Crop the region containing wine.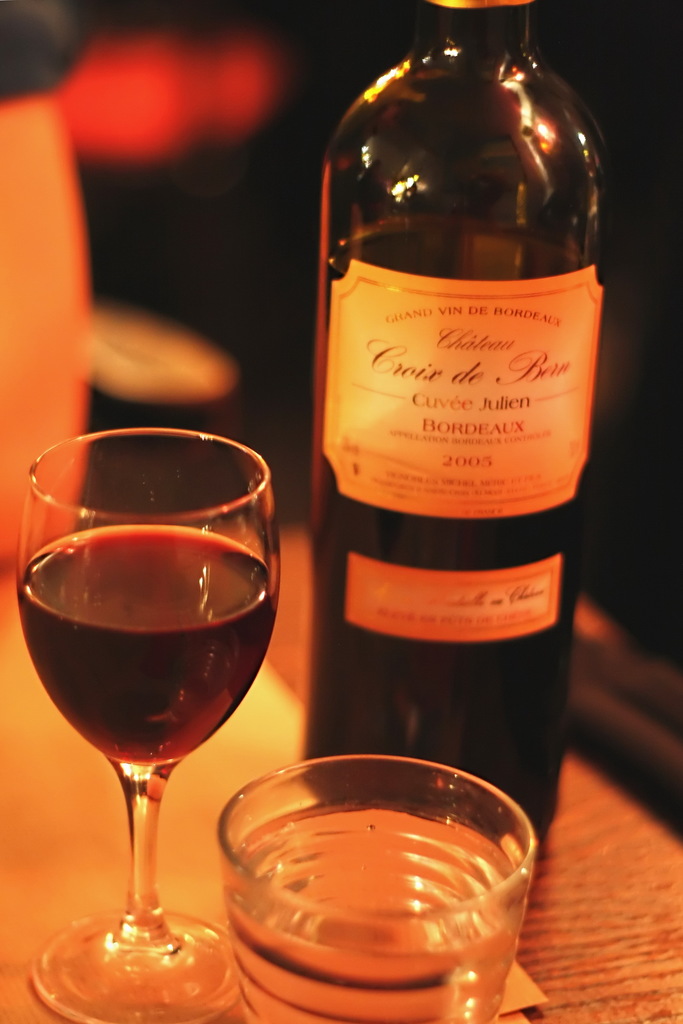
Crop region: box=[15, 516, 279, 770].
